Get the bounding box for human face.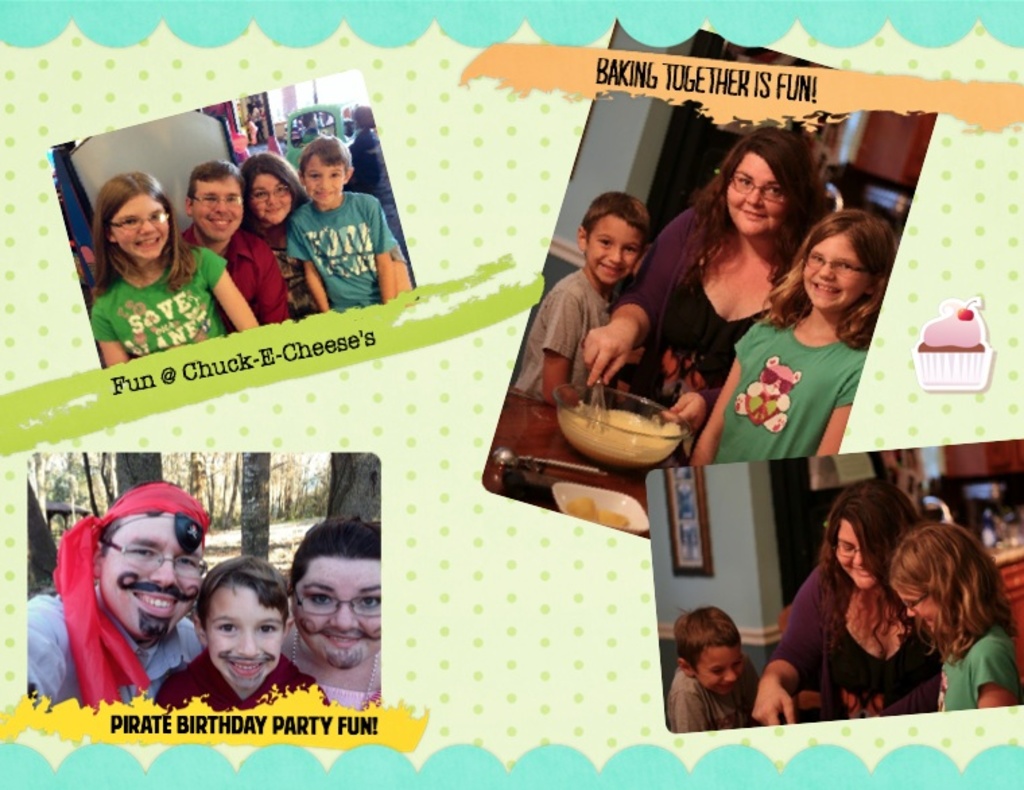
l=109, t=194, r=168, b=259.
